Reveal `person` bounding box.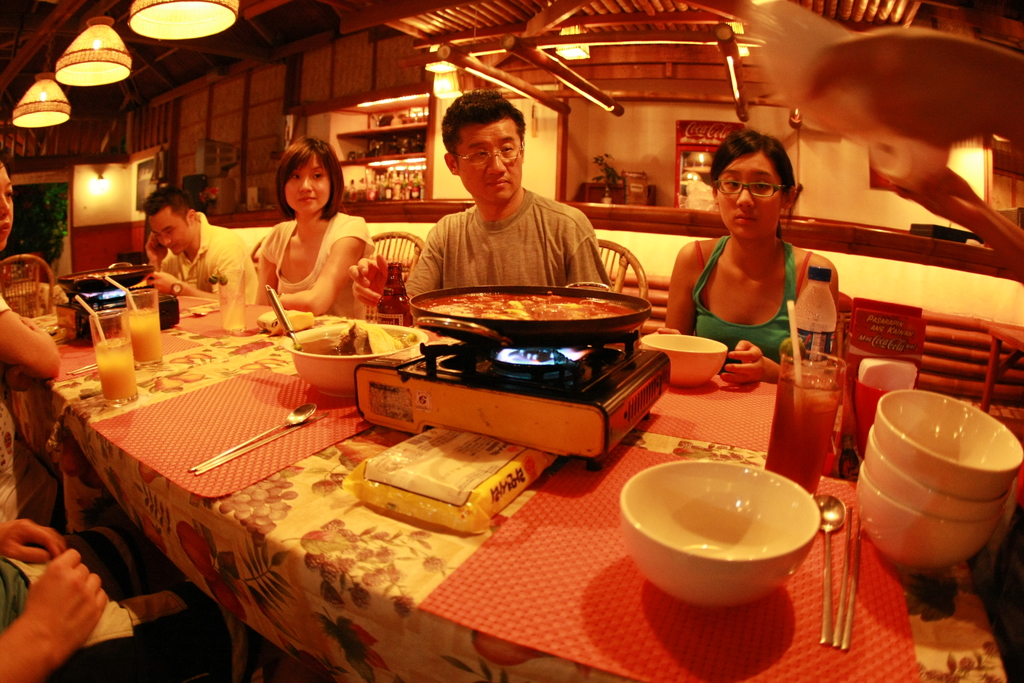
Revealed: <box>253,129,372,324</box>.
